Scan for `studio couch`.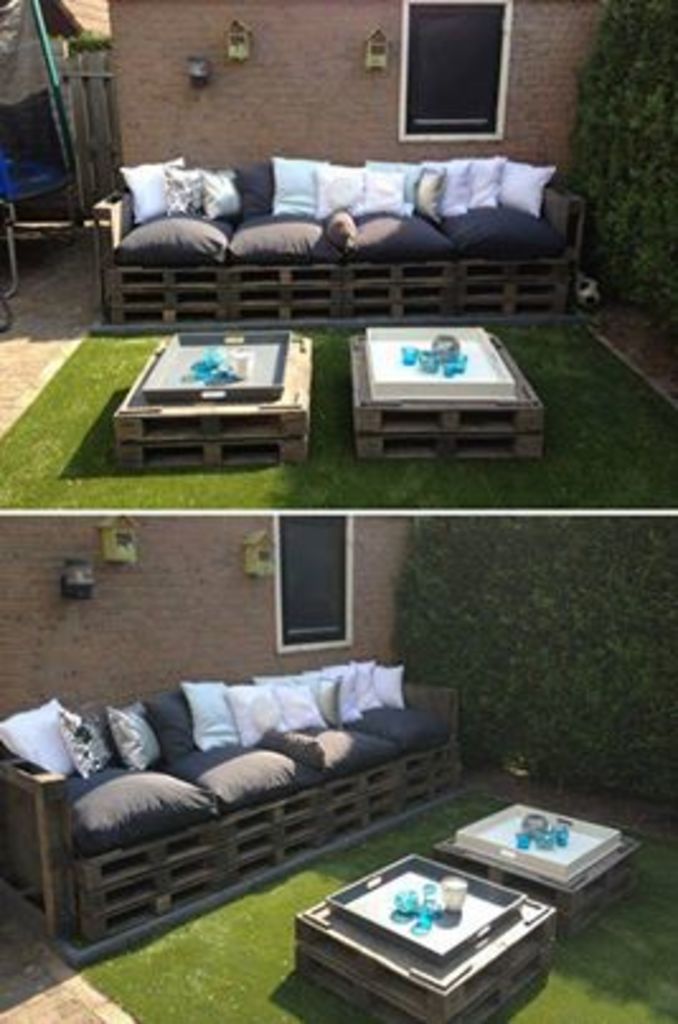
Scan result: locate(107, 147, 587, 325).
